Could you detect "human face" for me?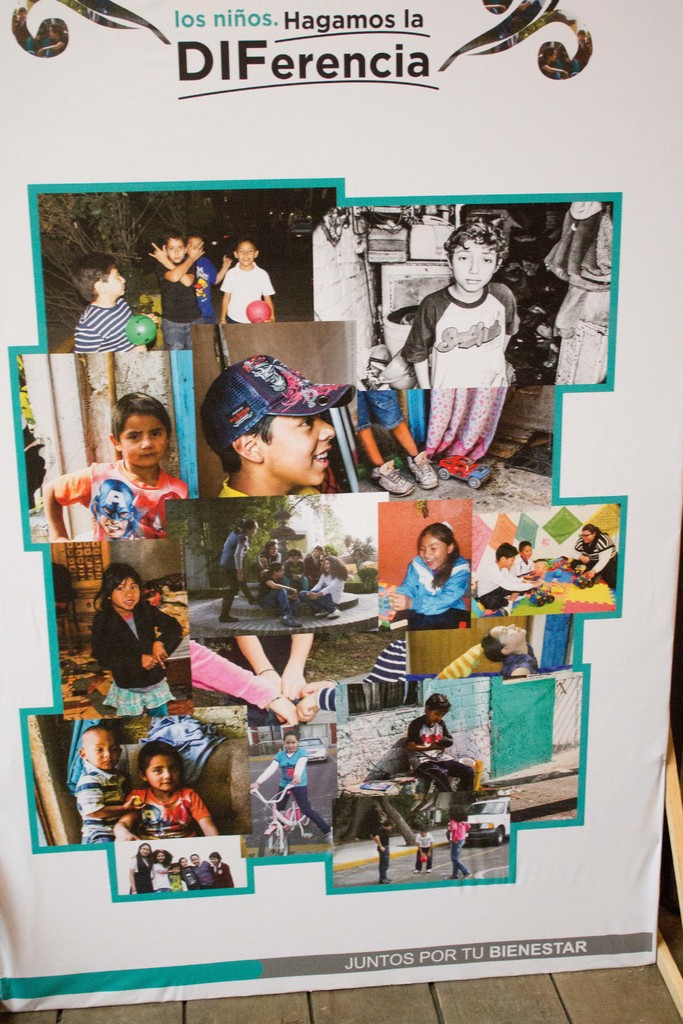
Detection result: (428,707,445,726).
